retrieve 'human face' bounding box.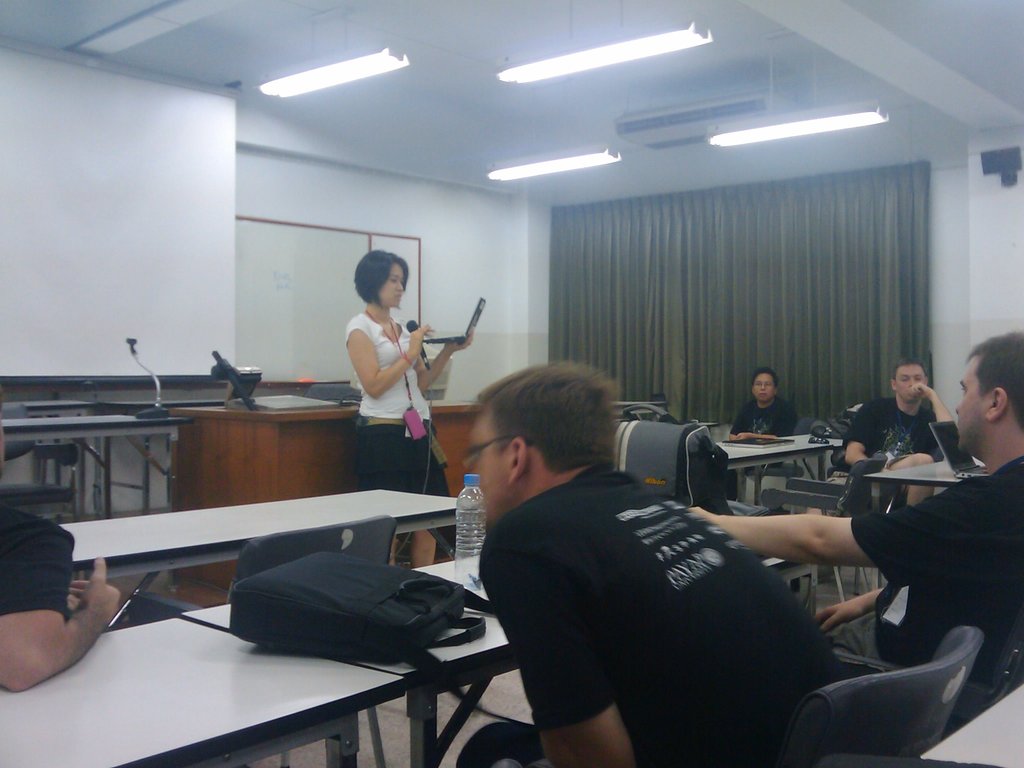
Bounding box: rect(894, 366, 926, 402).
